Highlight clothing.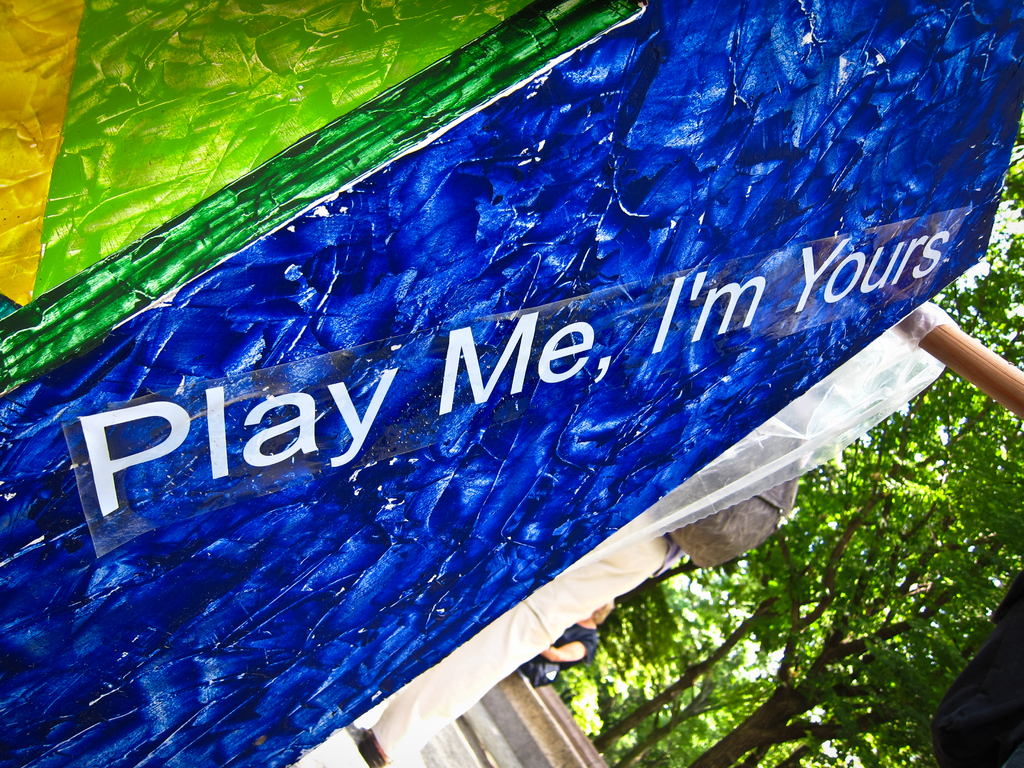
Highlighted region: l=518, t=623, r=599, b=687.
